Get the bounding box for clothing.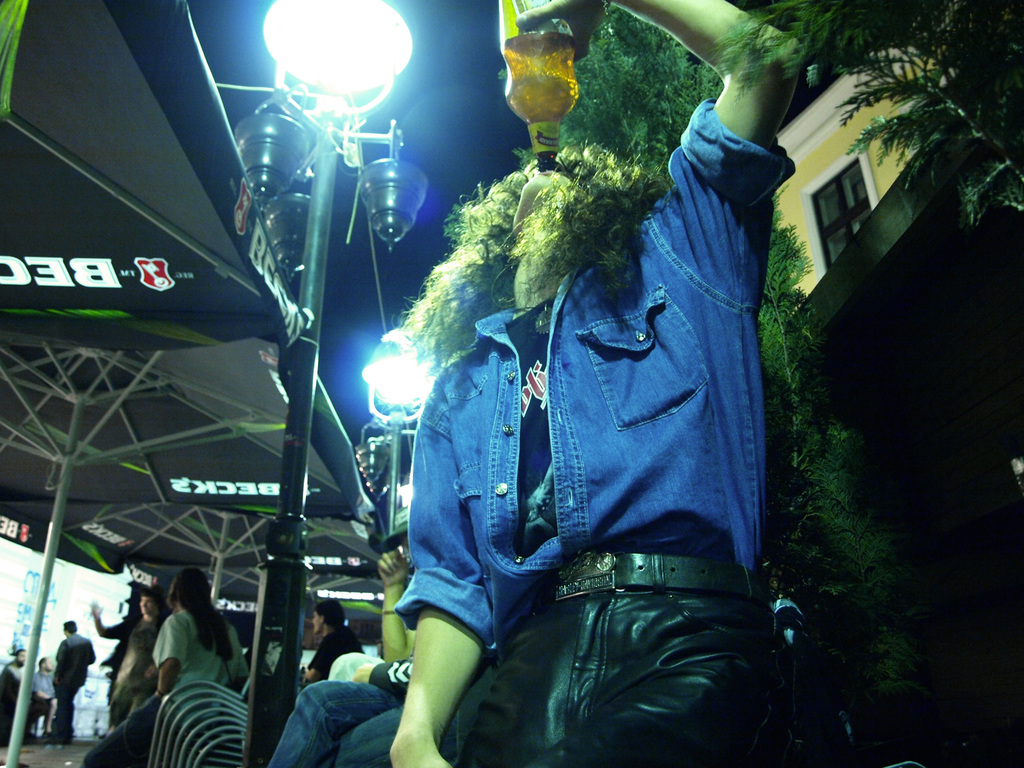
rect(56, 638, 104, 739).
